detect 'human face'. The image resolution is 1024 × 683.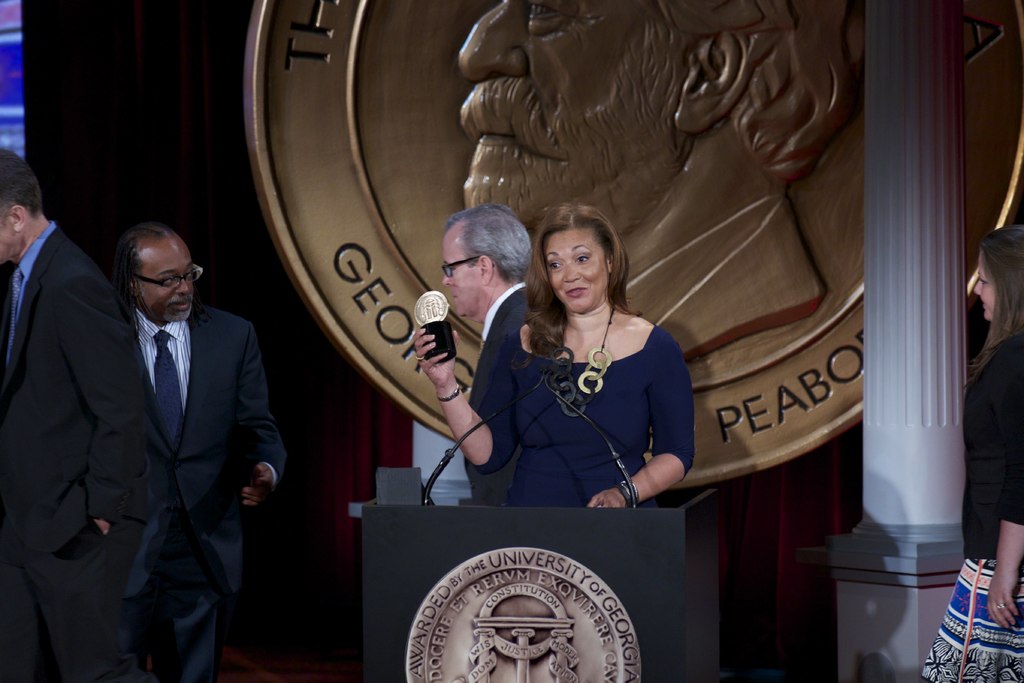
bbox(440, 229, 484, 324).
